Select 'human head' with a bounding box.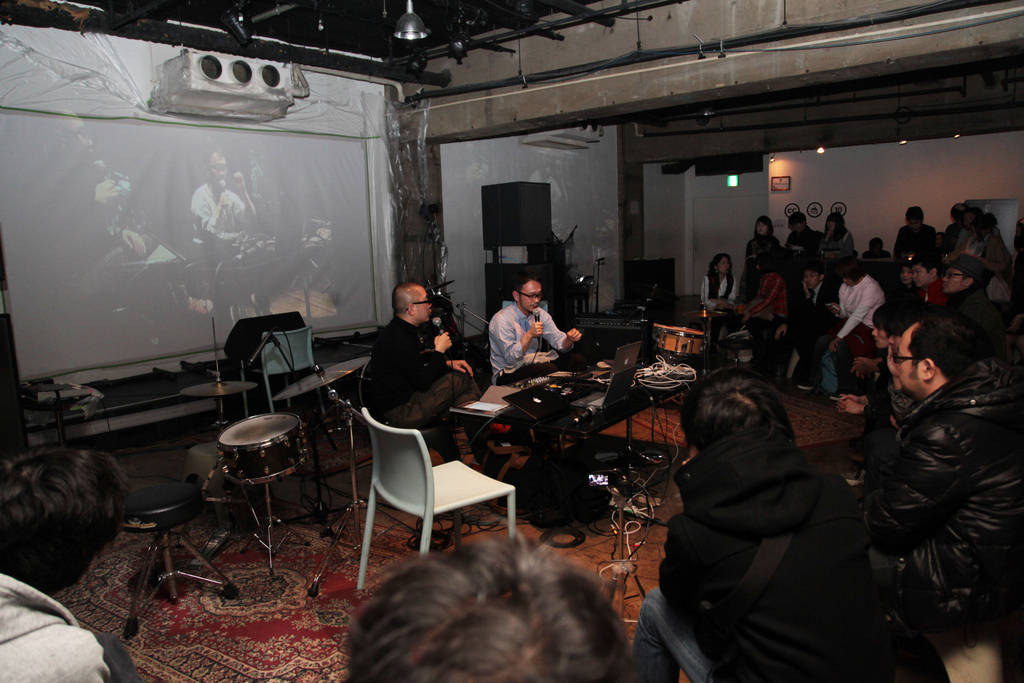
[900, 258, 911, 285].
